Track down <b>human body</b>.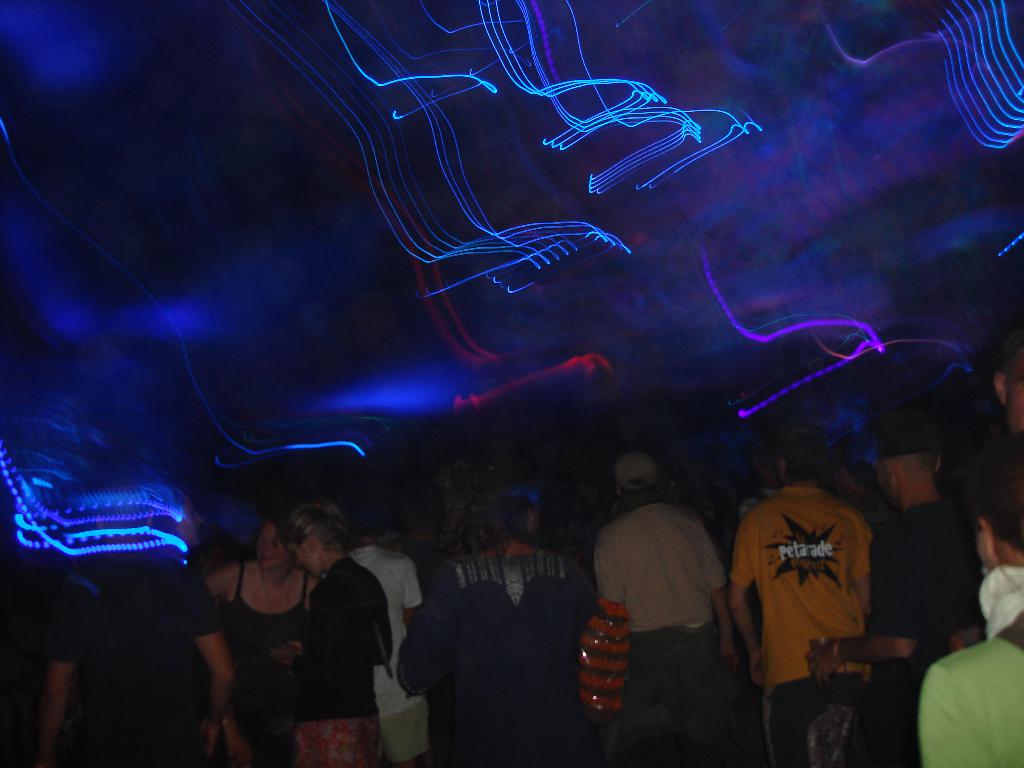
Tracked to region(597, 498, 733, 767).
